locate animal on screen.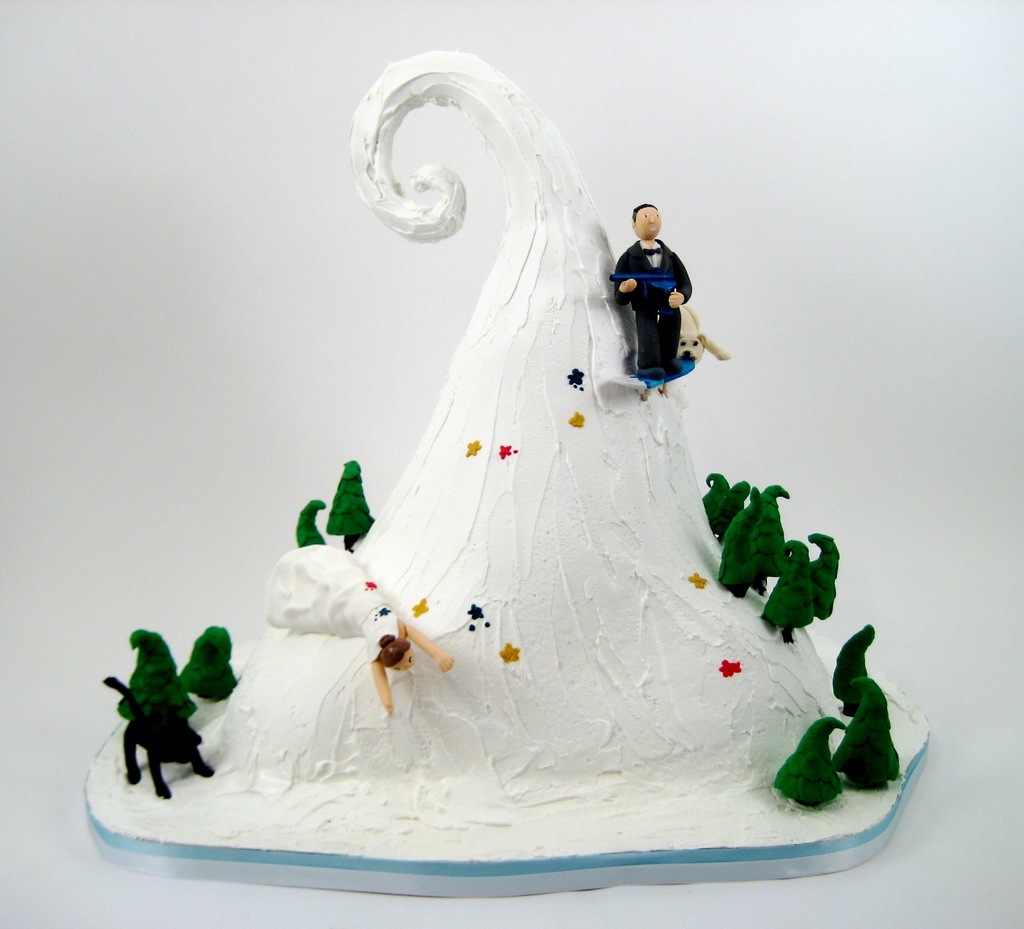
On screen at <region>99, 674, 214, 800</region>.
